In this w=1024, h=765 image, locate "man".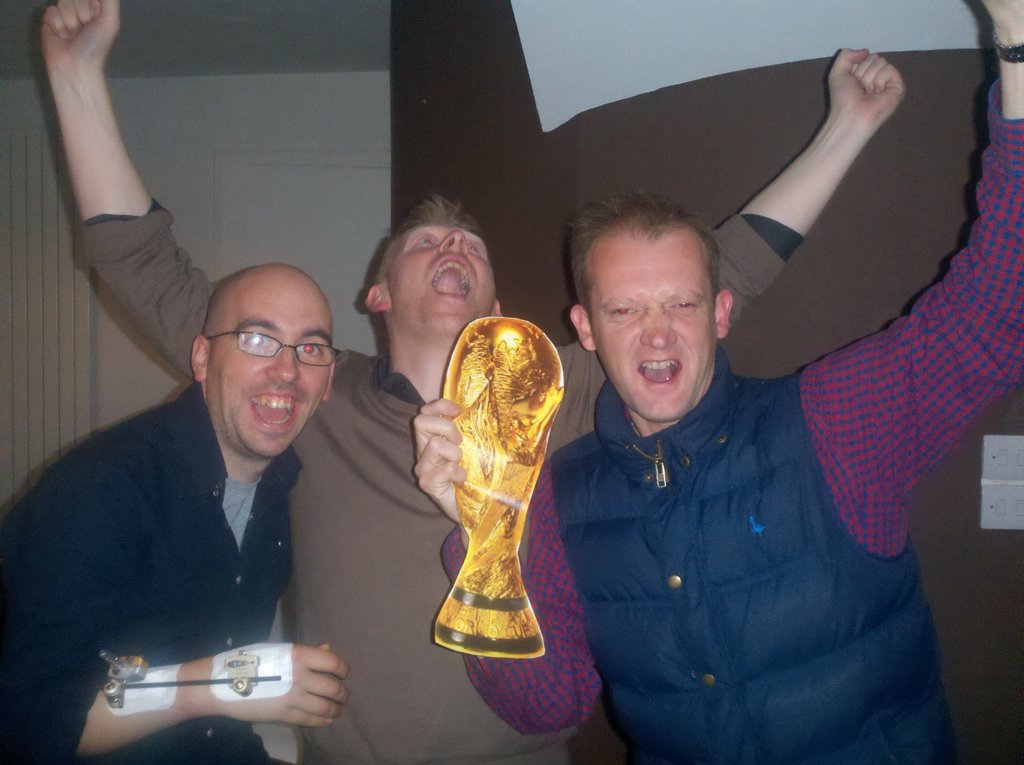
Bounding box: x1=409 y1=0 x2=1023 y2=764.
